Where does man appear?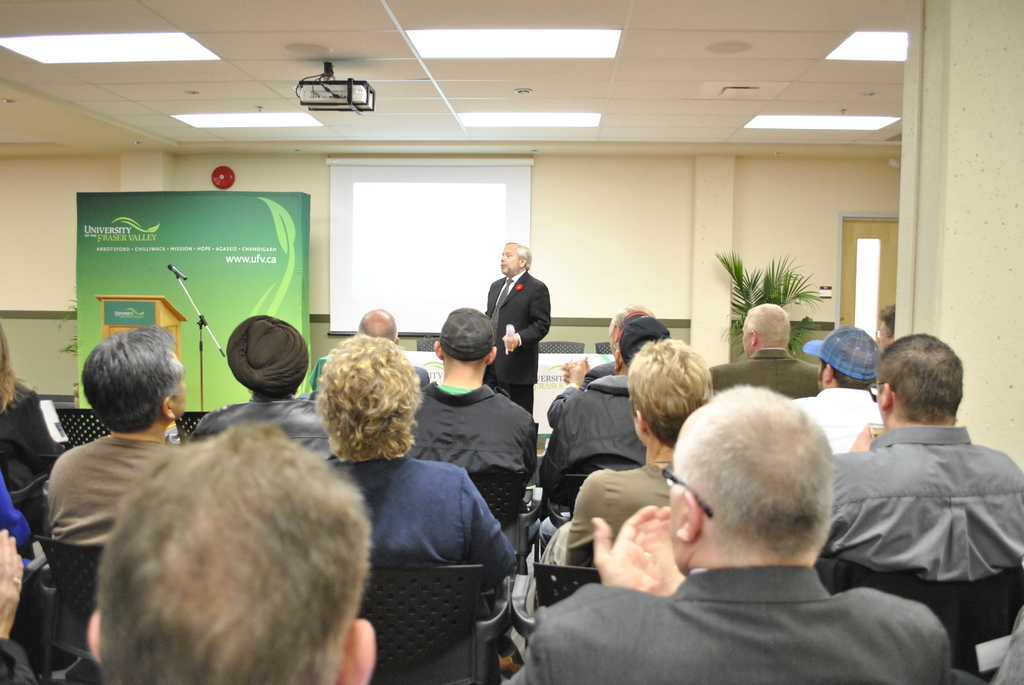
Appears at x1=557 y1=372 x2=961 y2=684.
